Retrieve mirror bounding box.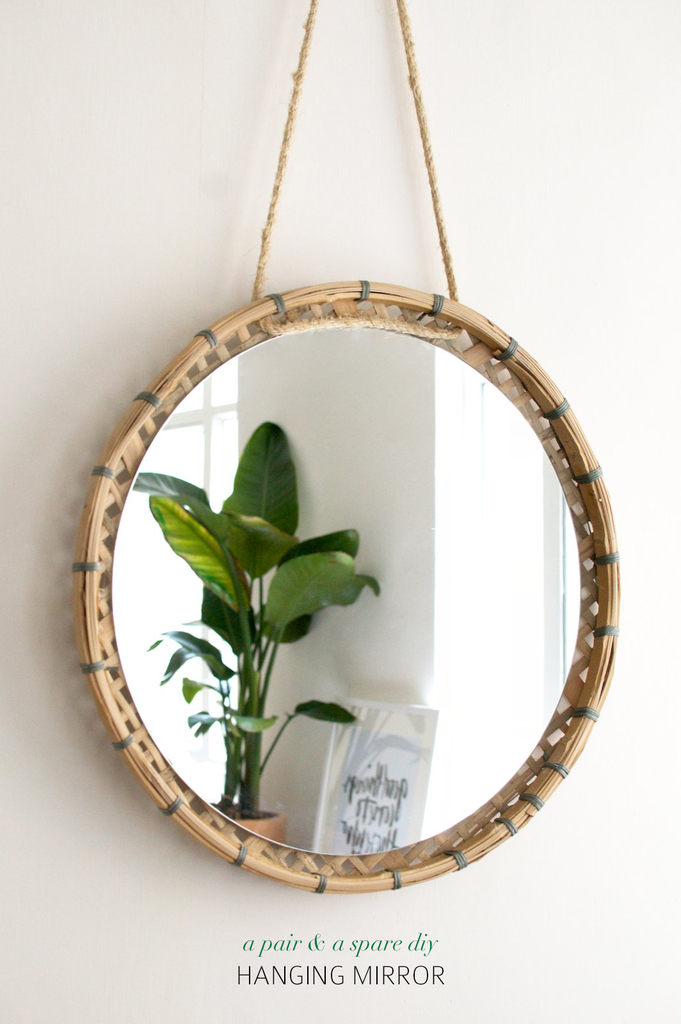
Bounding box: x1=113, y1=326, x2=582, y2=856.
